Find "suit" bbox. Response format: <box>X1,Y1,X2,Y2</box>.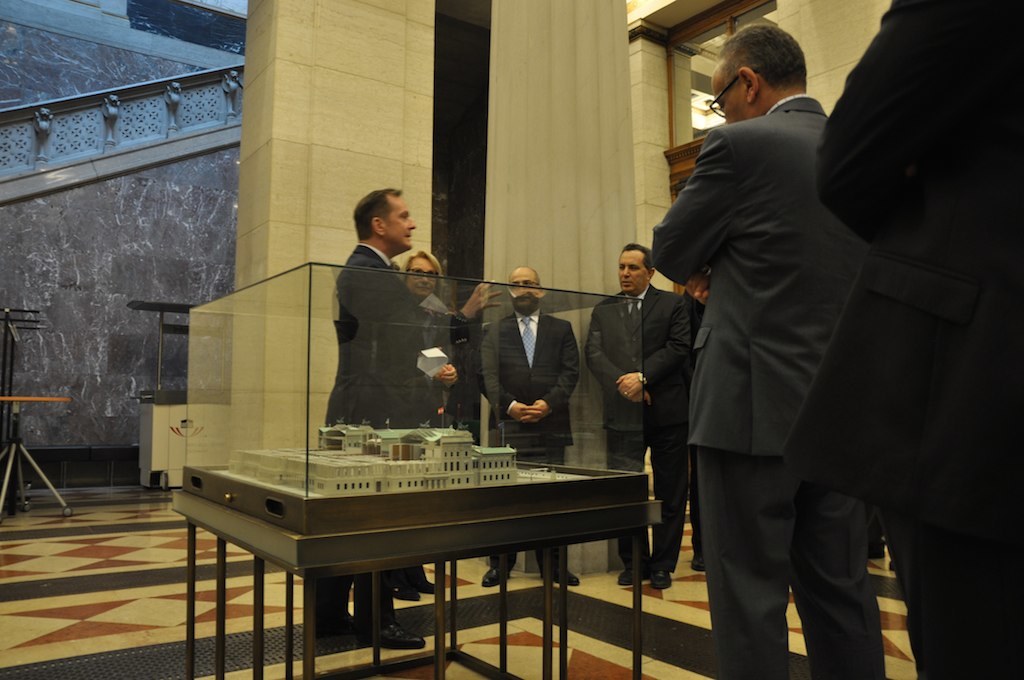
<box>581,284,692,570</box>.
